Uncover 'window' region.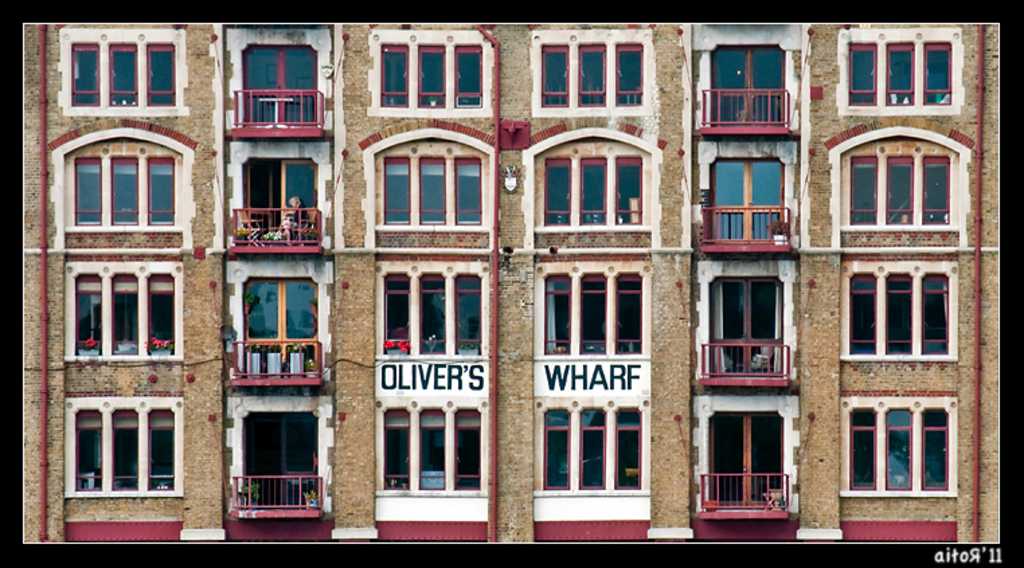
Uncovered: detection(63, 399, 183, 498).
